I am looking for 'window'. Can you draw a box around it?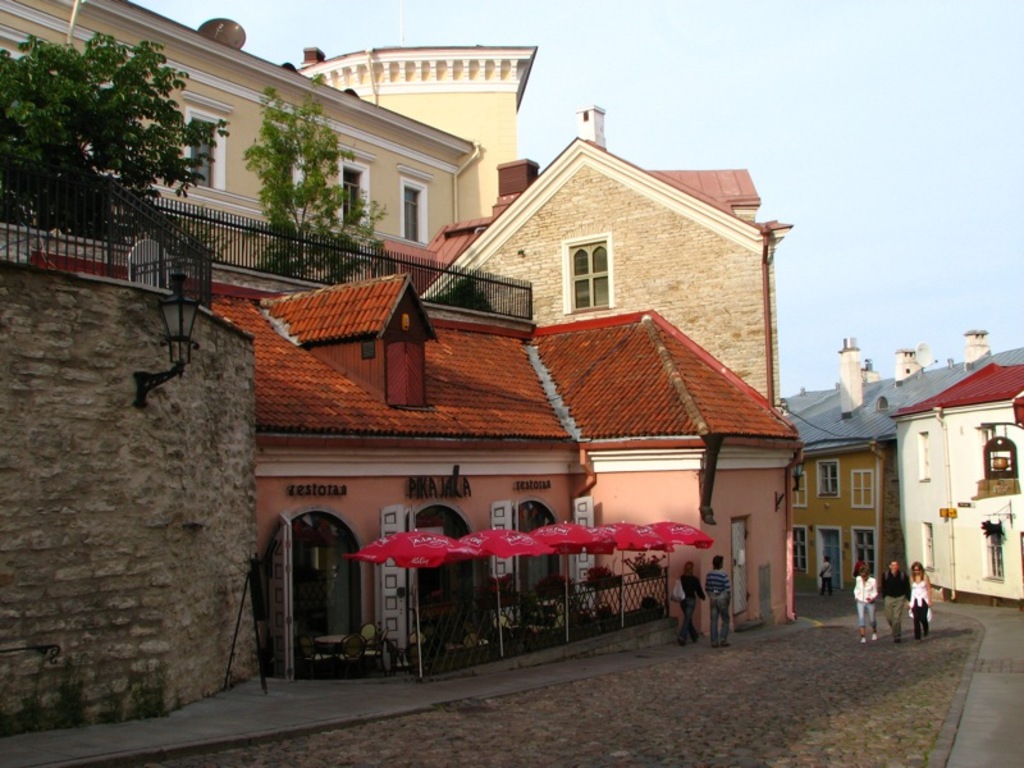
Sure, the bounding box is {"x1": 178, "y1": 106, "x2": 225, "y2": 188}.
